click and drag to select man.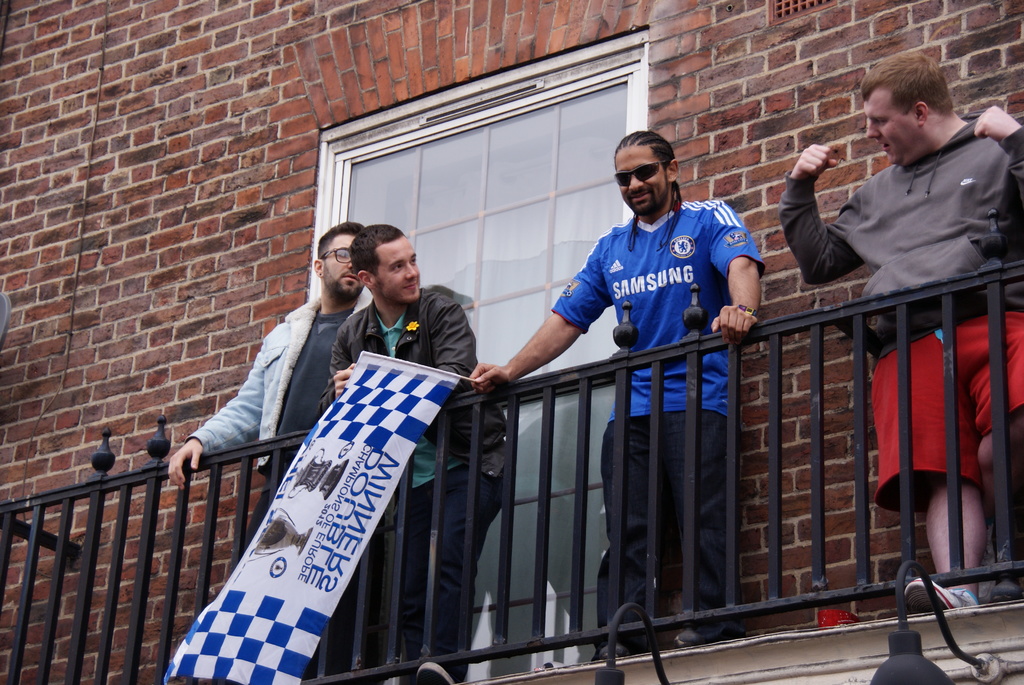
Selection: 785, 77, 1009, 532.
